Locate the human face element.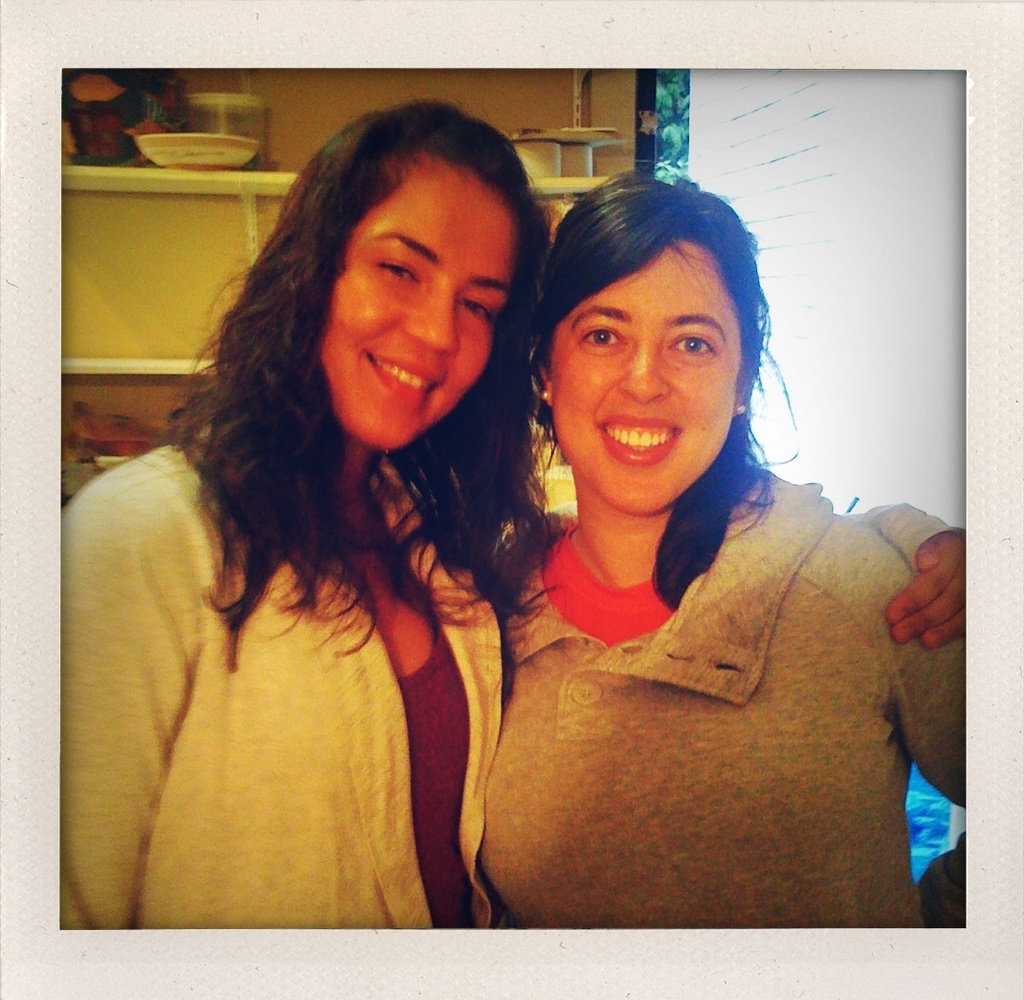
Element bbox: <region>317, 153, 517, 453</region>.
